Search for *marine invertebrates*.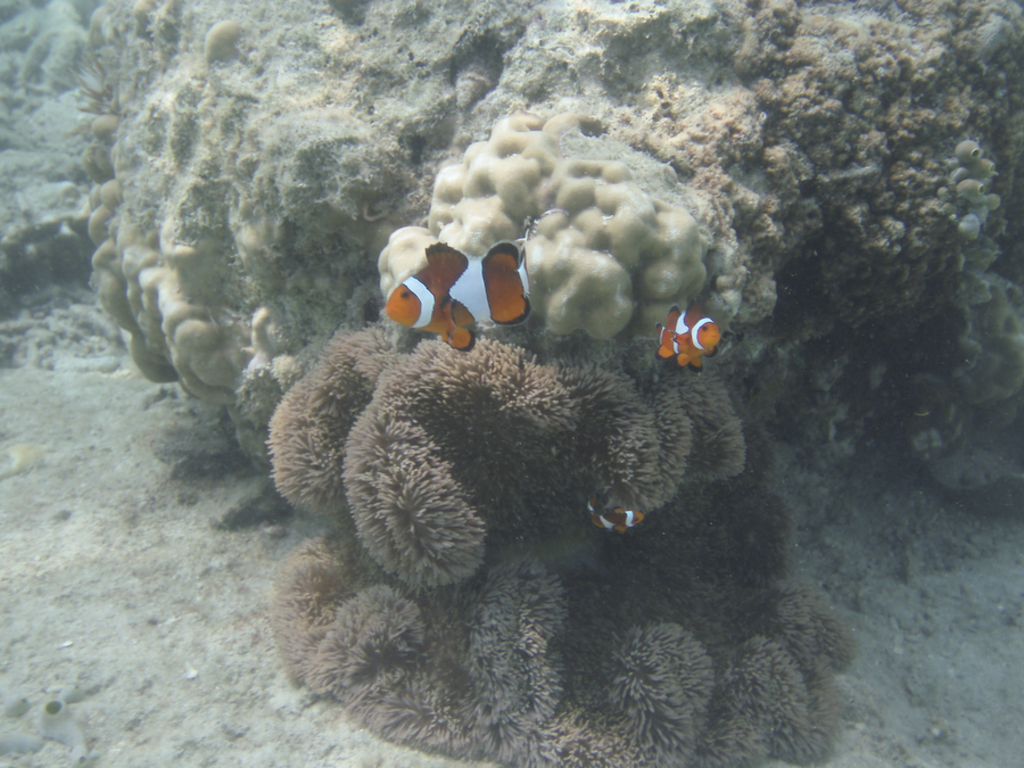
Found at Rect(233, 335, 300, 474).
